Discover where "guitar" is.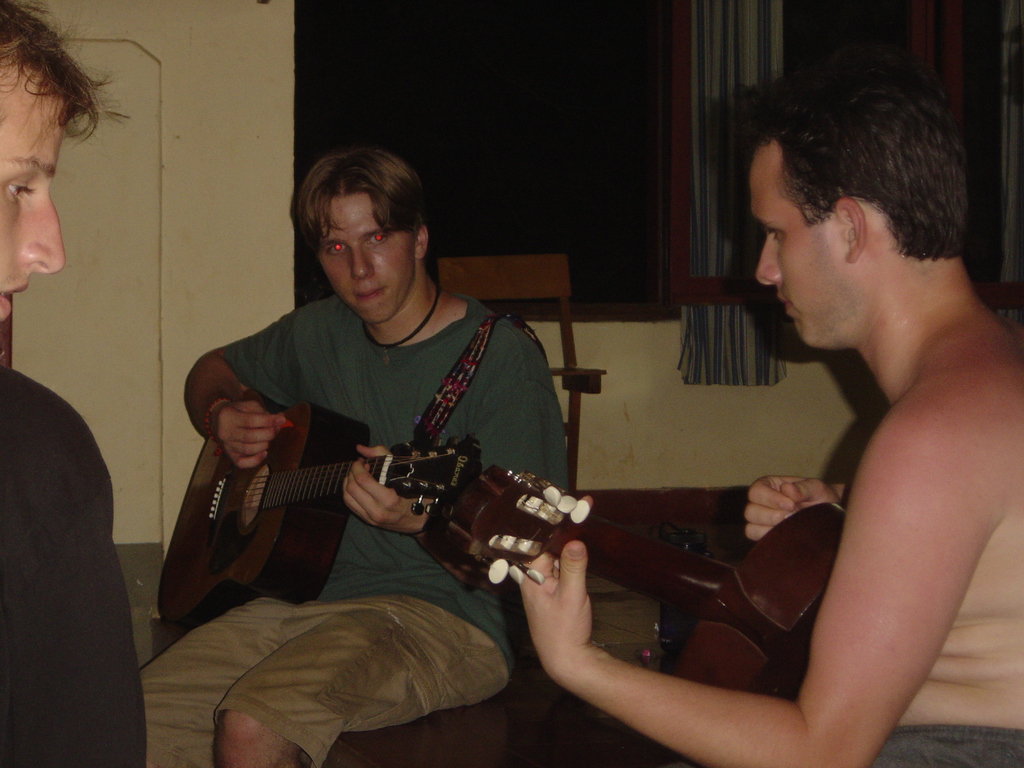
Discovered at [left=426, top=448, right=891, bottom=719].
